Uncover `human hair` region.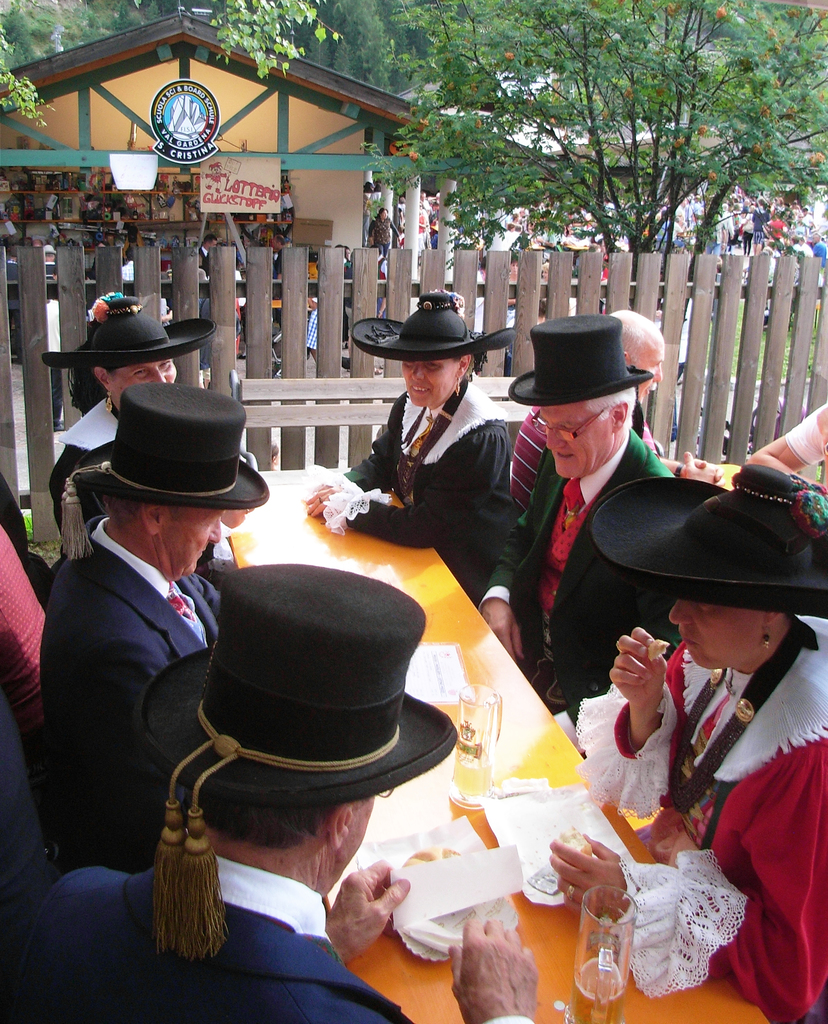
Uncovered: box(199, 797, 337, 849).
